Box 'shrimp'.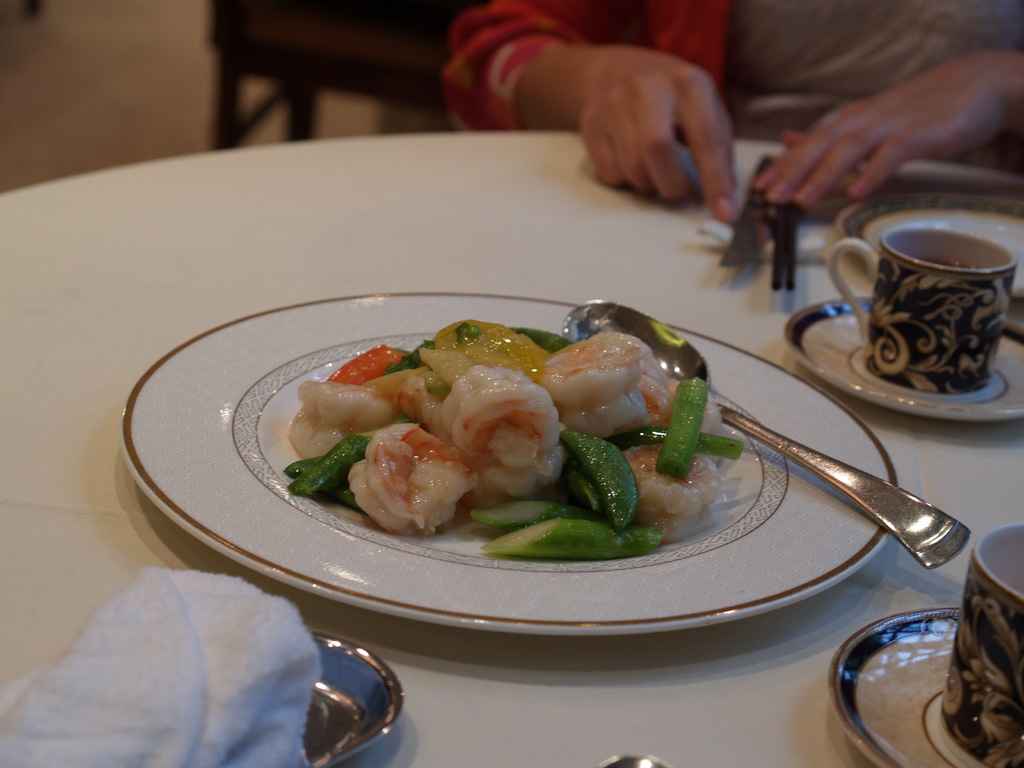
crop(344, 417, 458, 534).
